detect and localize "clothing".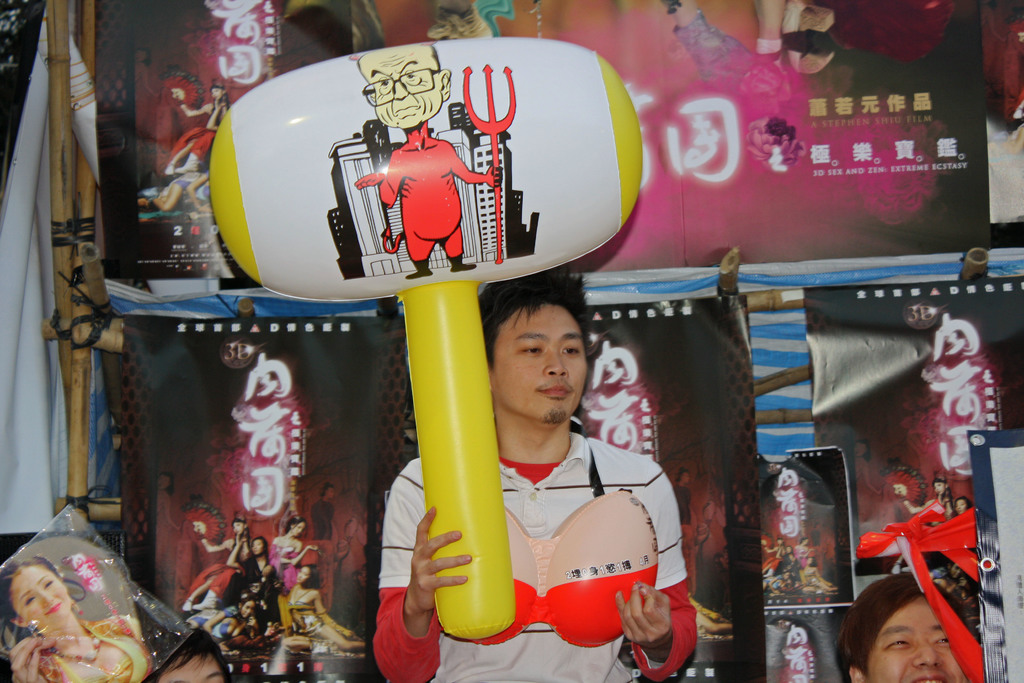
Localized at (244,554,287,625).
